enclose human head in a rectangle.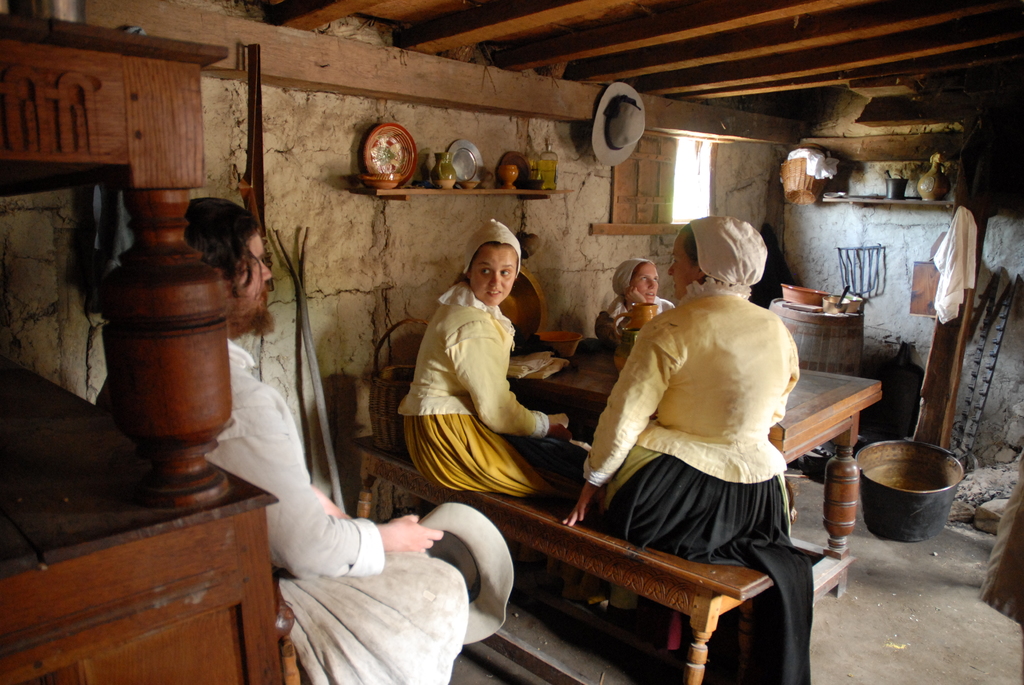
l=669, t=217, r=768, b=301.
